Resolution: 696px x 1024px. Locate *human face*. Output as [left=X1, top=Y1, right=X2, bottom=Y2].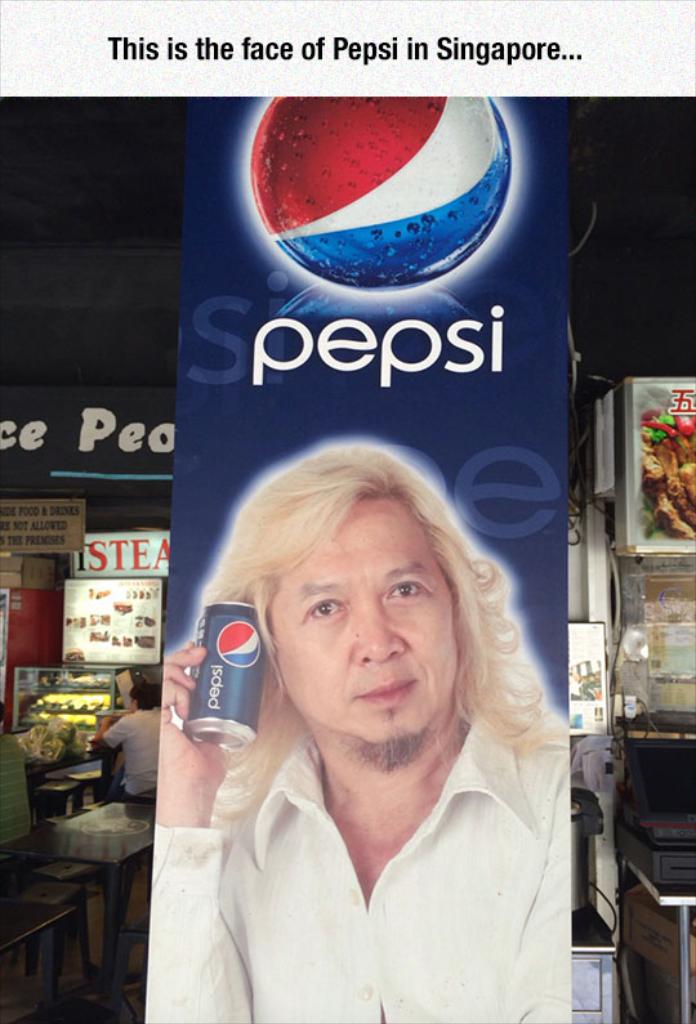
[left=272, top=497, right=459, bottom=755].
